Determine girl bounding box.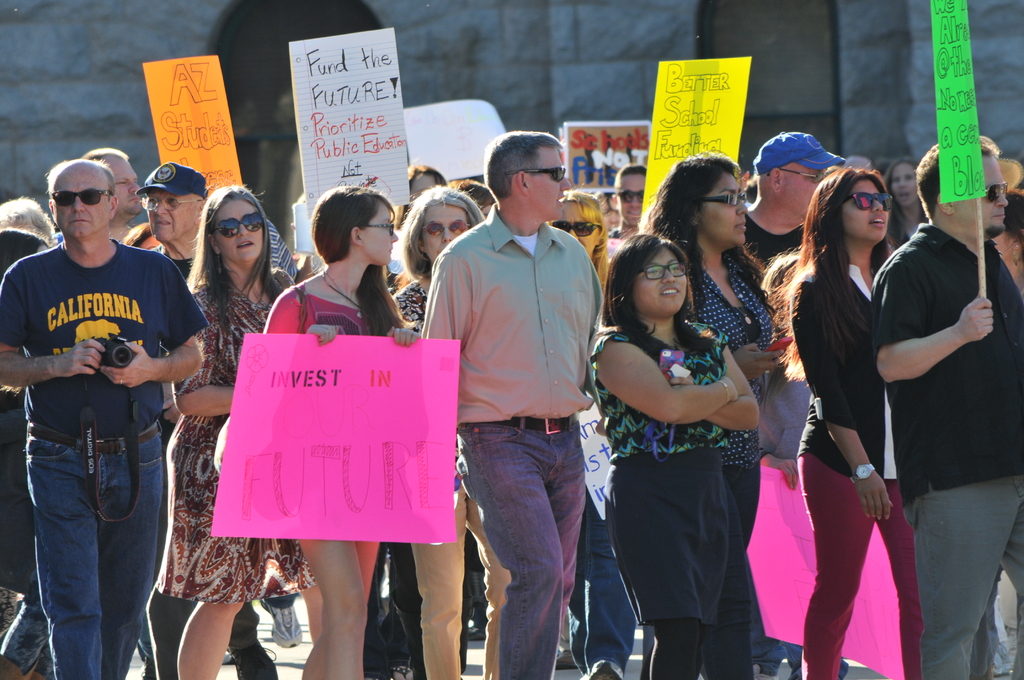
Determined: [771,137,919,679].
